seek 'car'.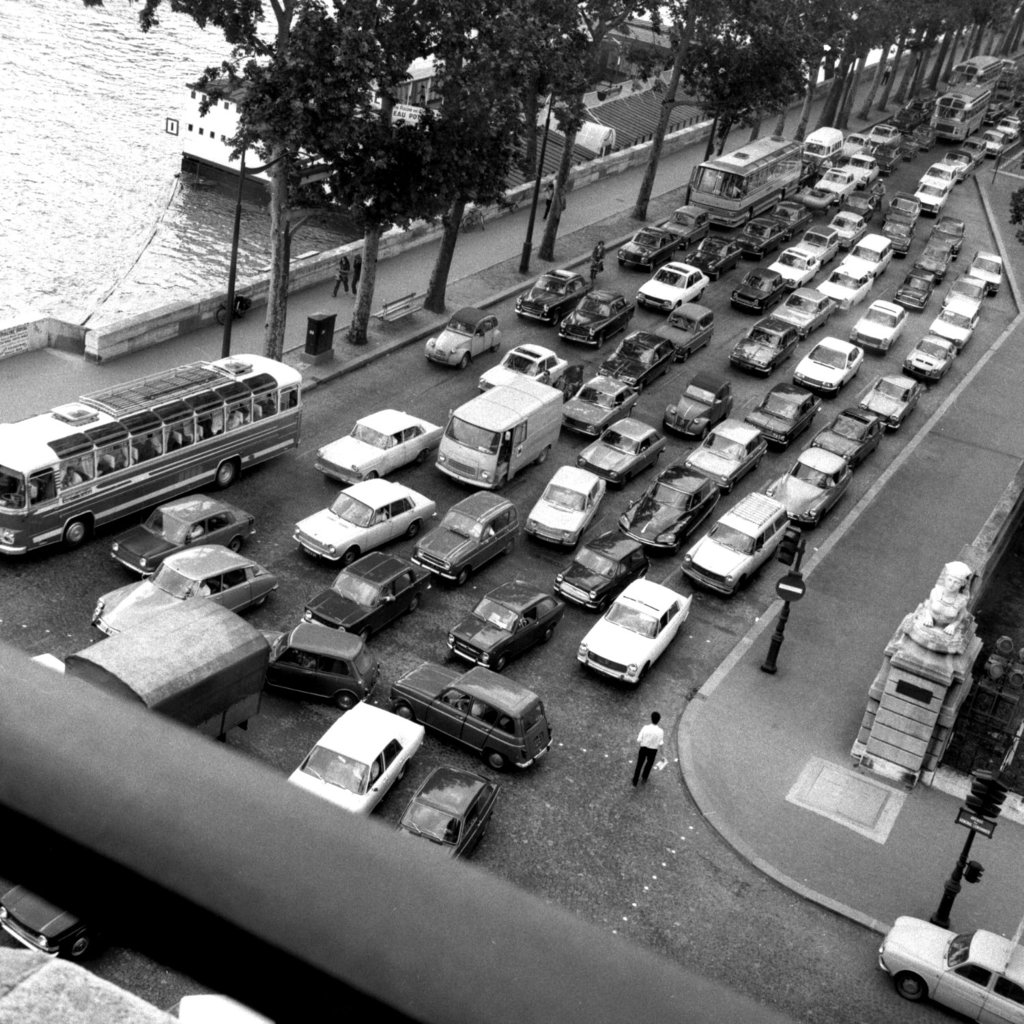
{"left": 958, "top": 246, "right": 1012, "bottom": 295}.
